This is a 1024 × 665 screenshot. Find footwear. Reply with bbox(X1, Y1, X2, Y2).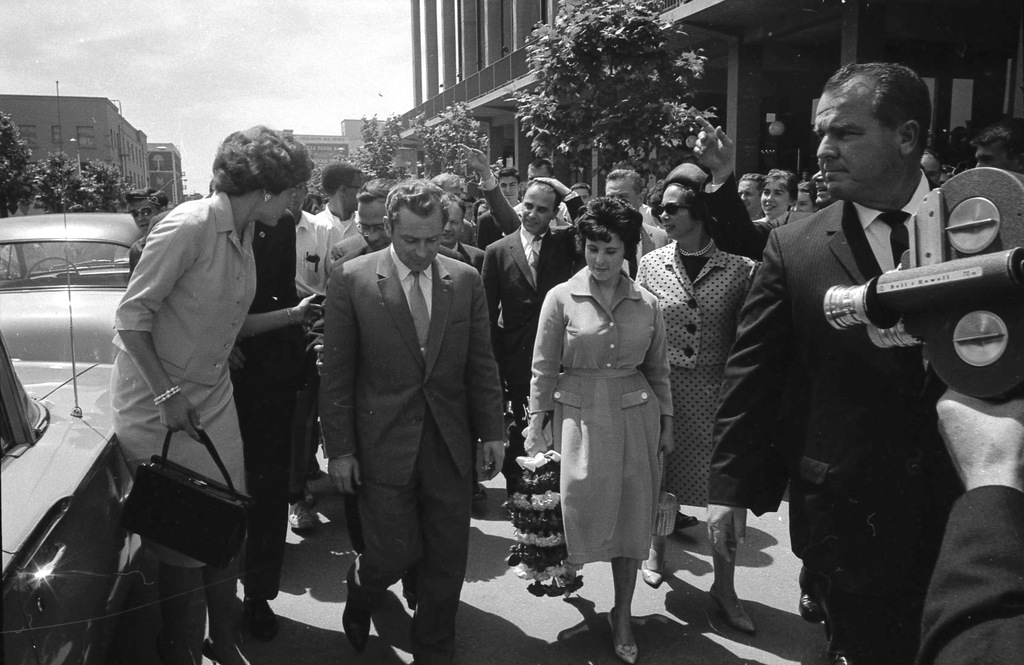
bbox(604, 602, 641, 662).
